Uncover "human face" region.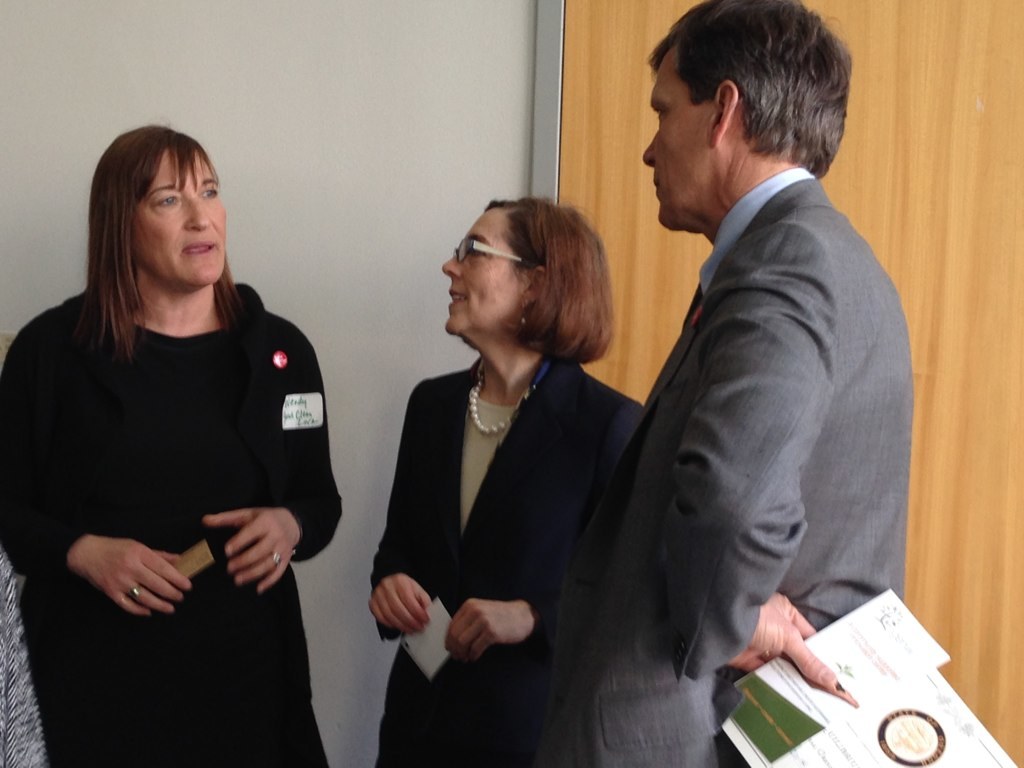
Uncovered: [444, 208, 529, 337].
